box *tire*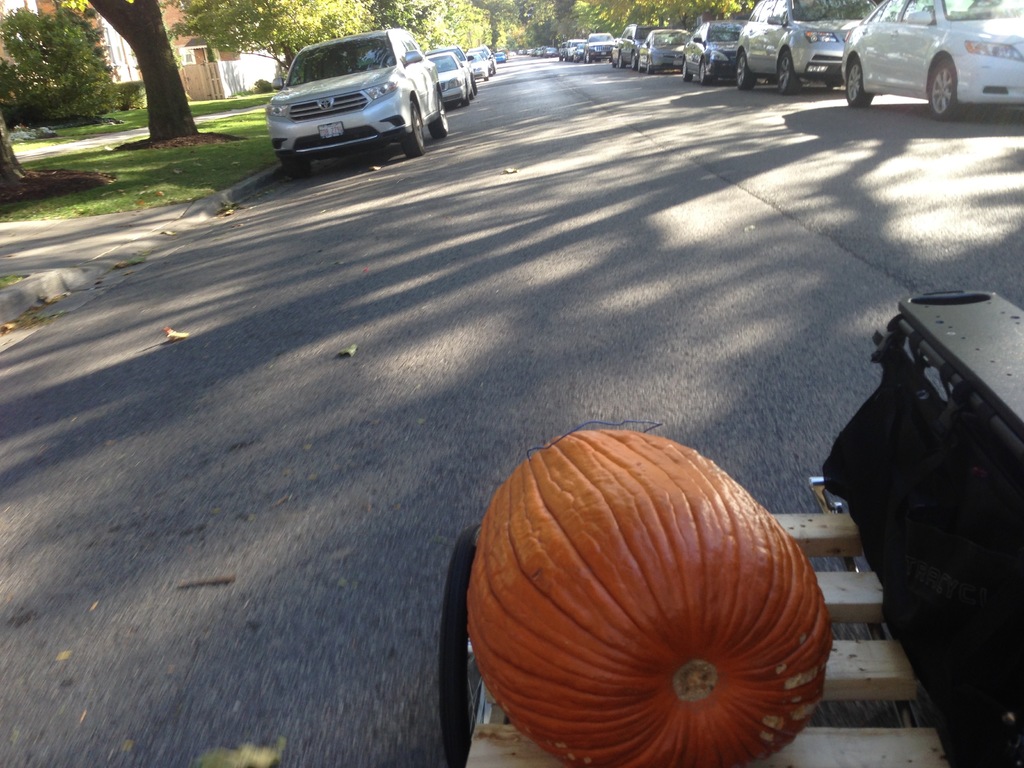
483, 74, 491, 81
